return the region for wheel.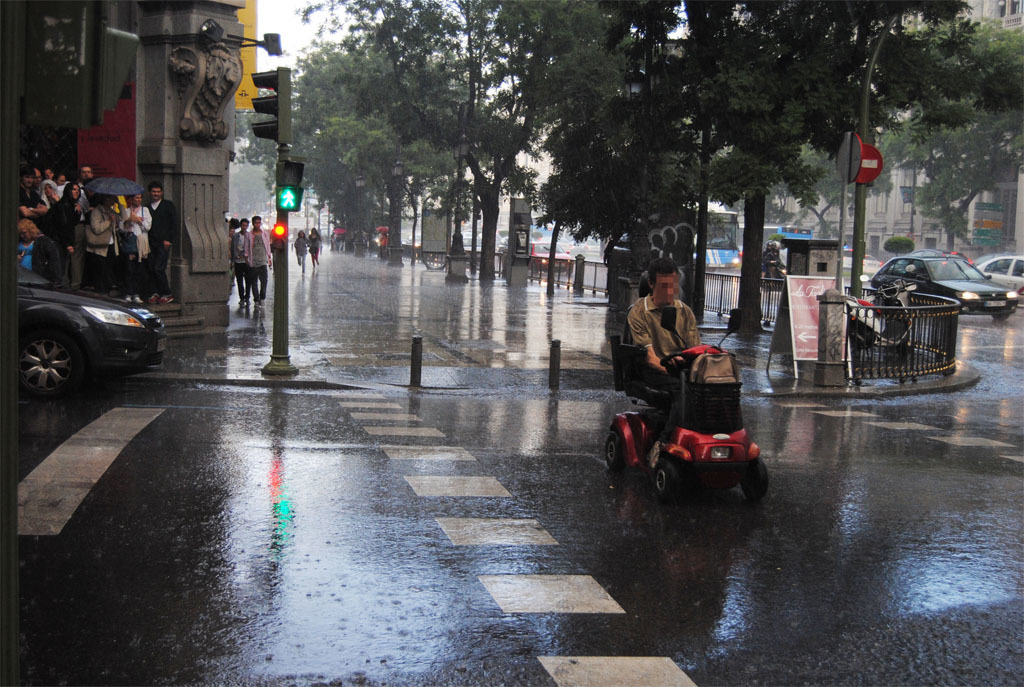
[605, 433, 629, 468].
